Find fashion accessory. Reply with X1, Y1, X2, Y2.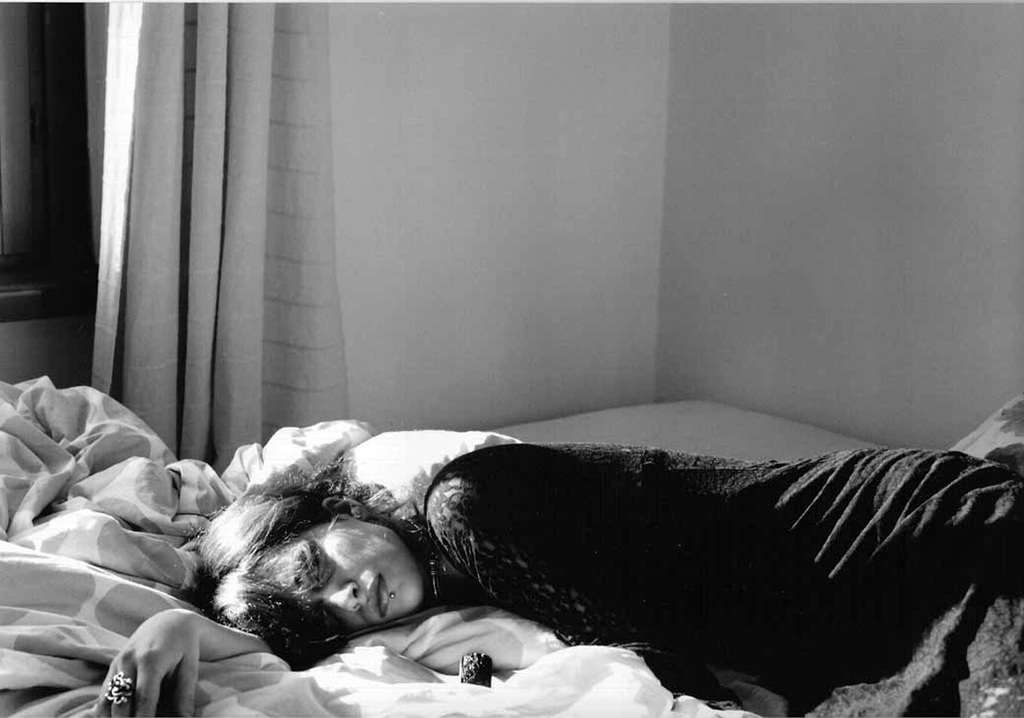
107, 670, 135, 708.
